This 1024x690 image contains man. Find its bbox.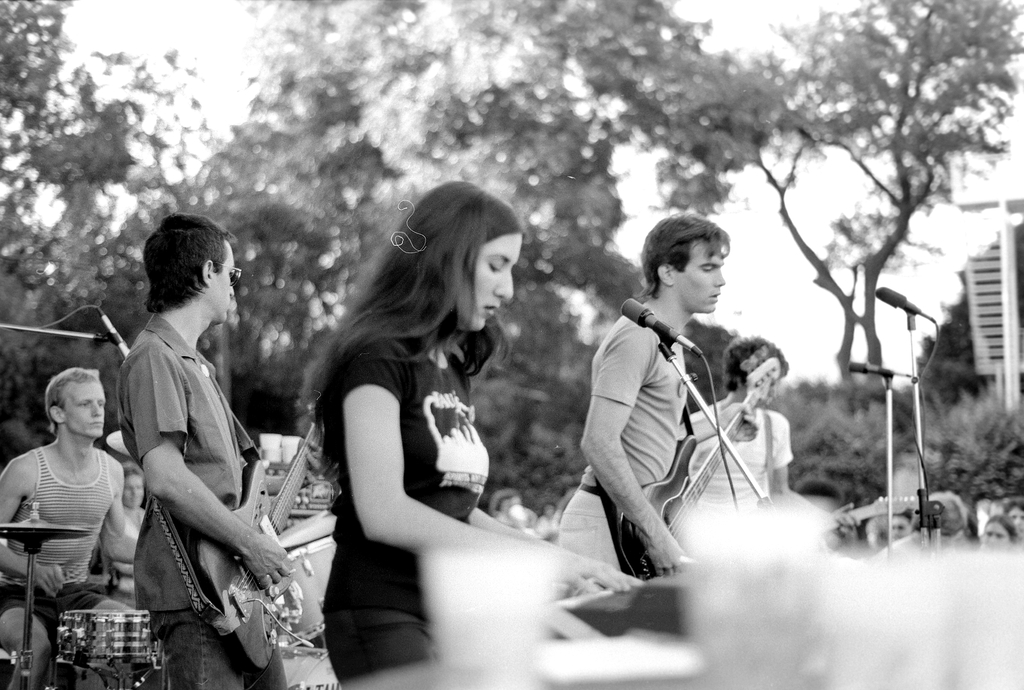
x1=0 y1=366 x2=141 y2=689.
